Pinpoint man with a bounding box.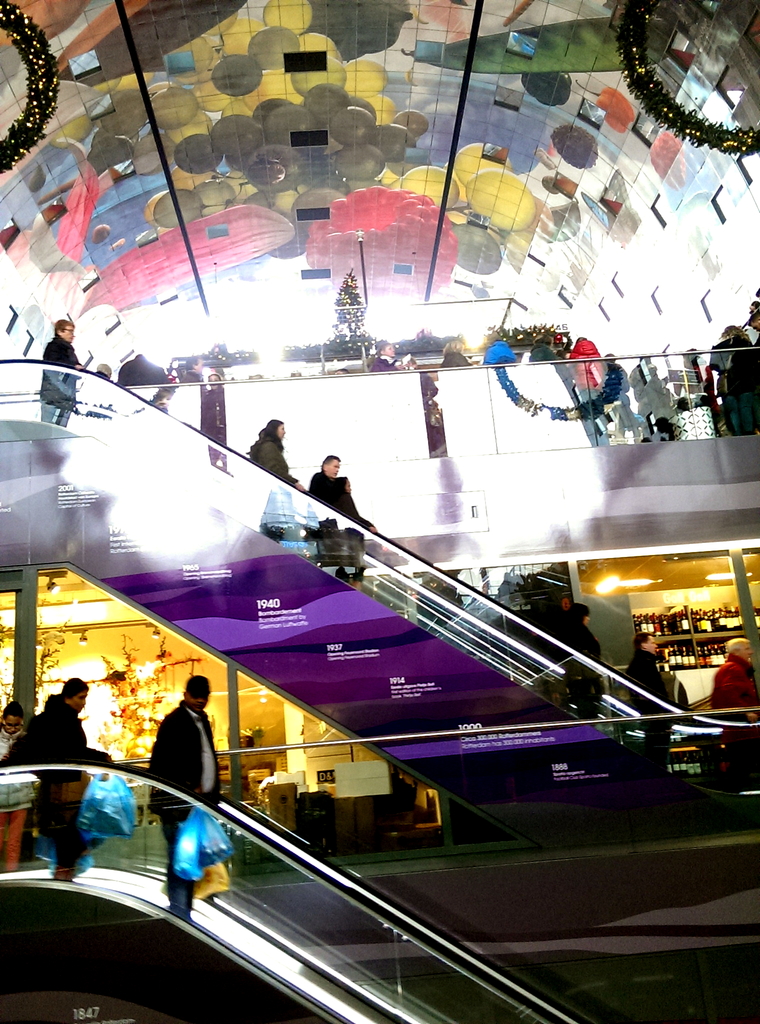
<bbox>118, 353, 170, 386</bbox>.
